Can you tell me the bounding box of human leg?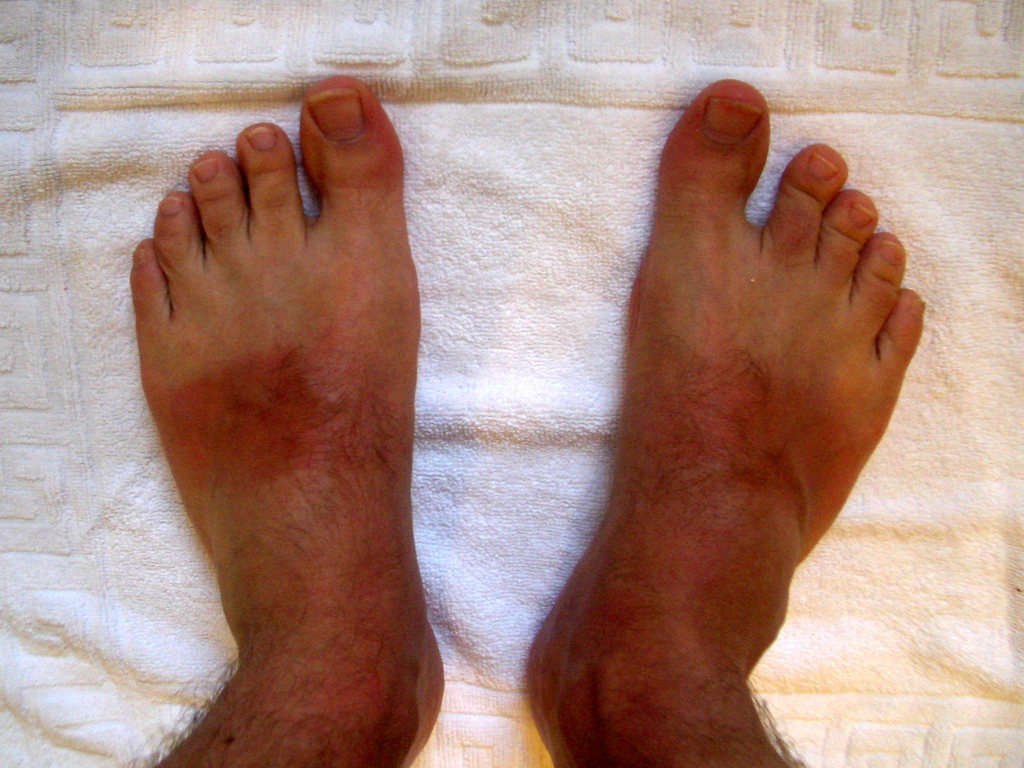
(left=527, top=81, right=923, bottom=767).
